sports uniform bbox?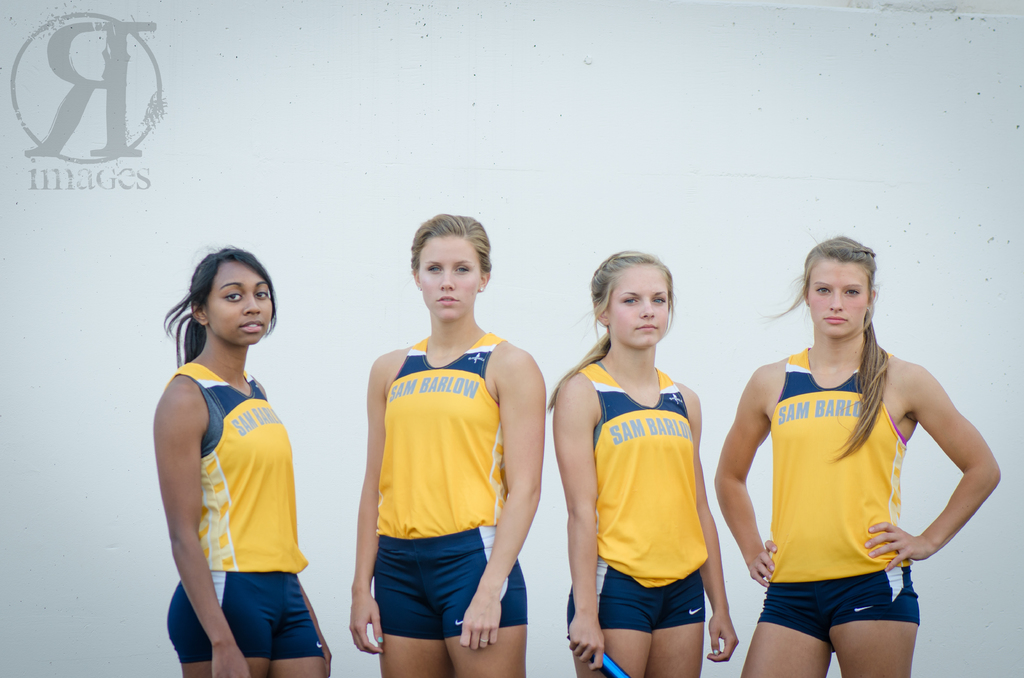
locate(562, 352, 730, 636)
